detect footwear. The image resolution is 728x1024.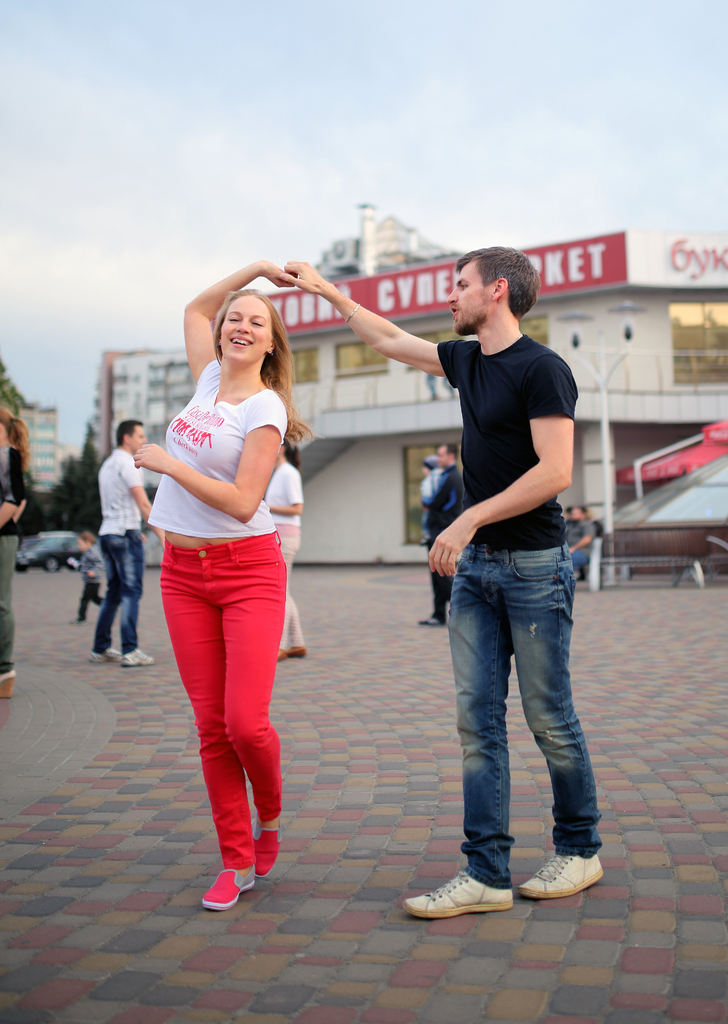
[left=199, top=862, right=255, bottom=911].
